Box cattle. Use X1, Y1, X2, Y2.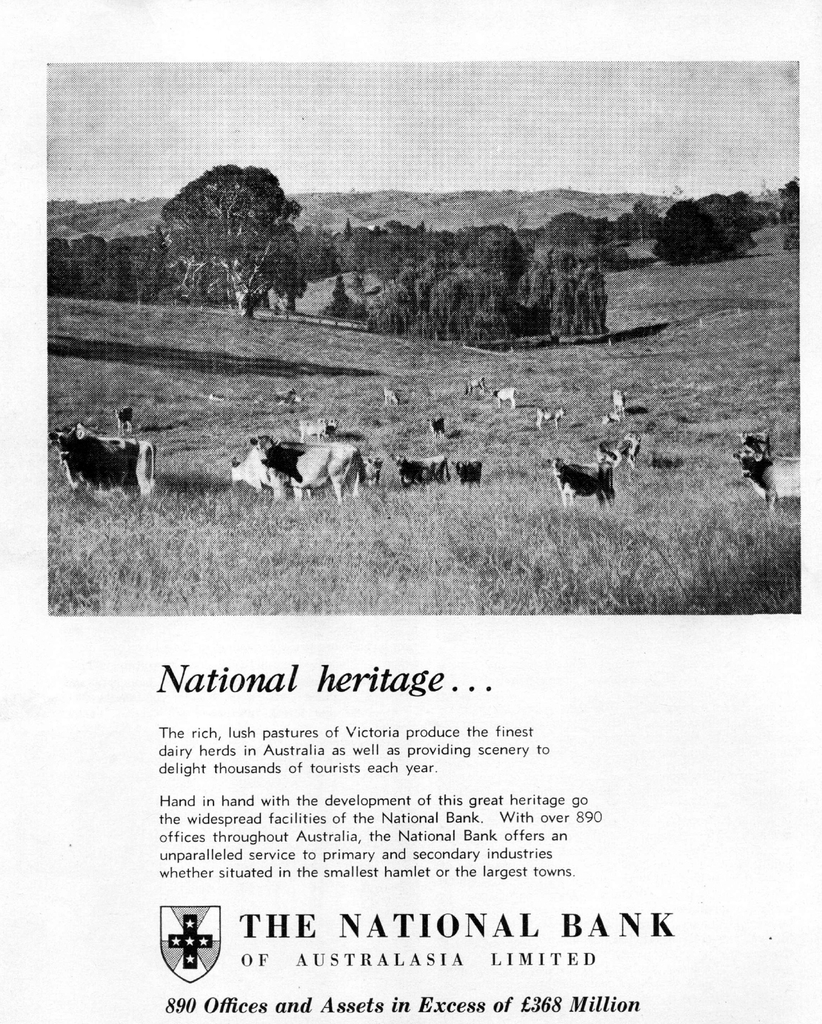
297, 419, 339, 440.
